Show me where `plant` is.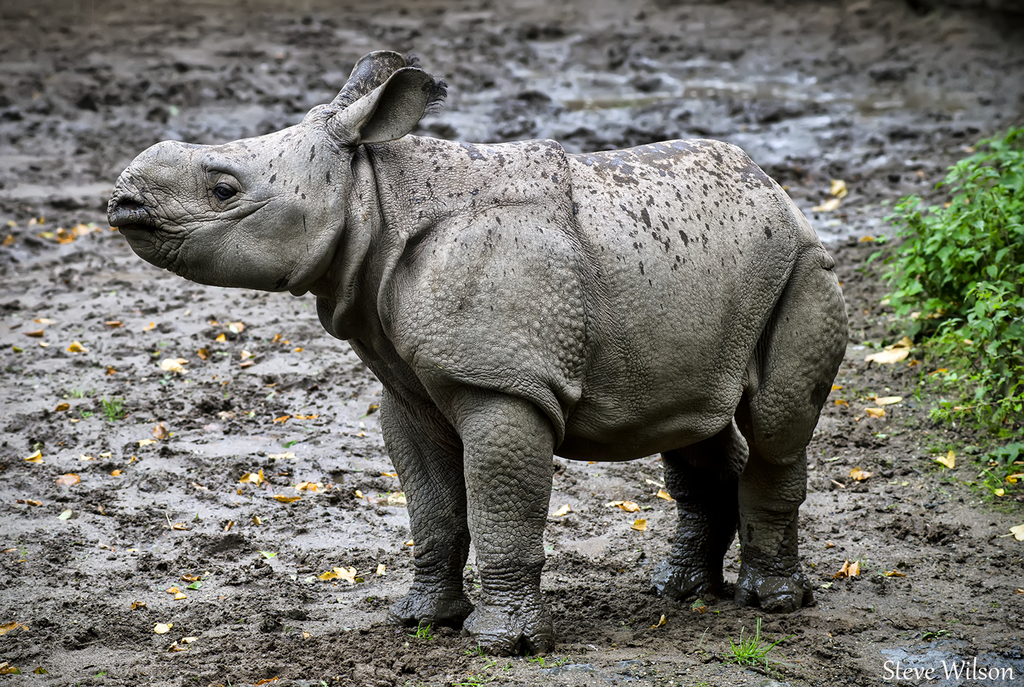
`plant` is at (left=723, top=618, right=793, bottom=666).
